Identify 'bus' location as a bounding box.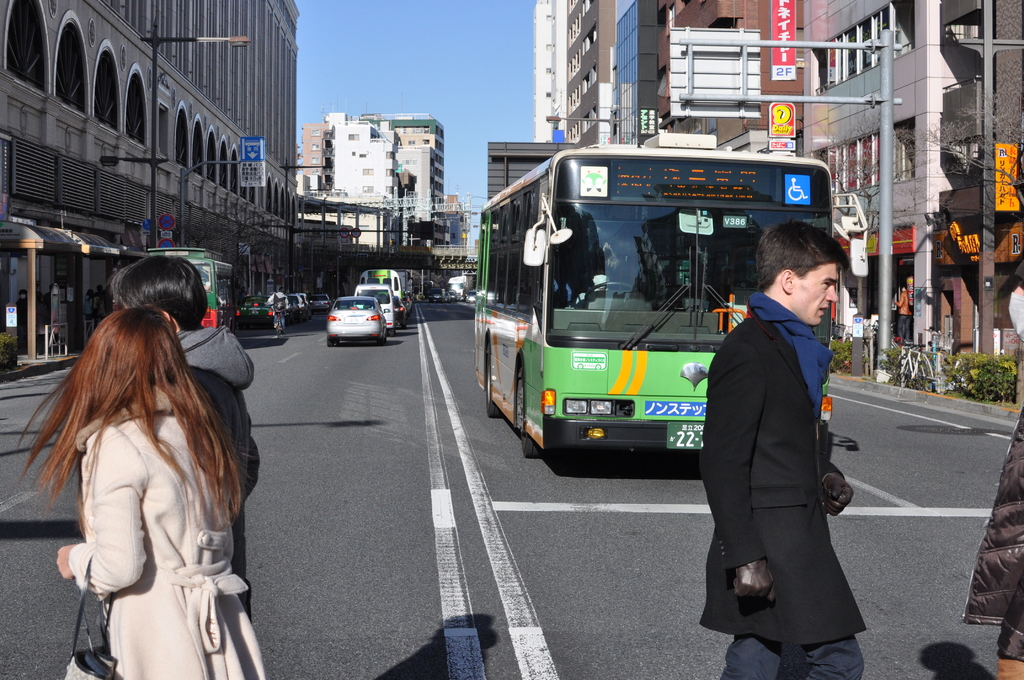
box(359, 266, 405, 307).
